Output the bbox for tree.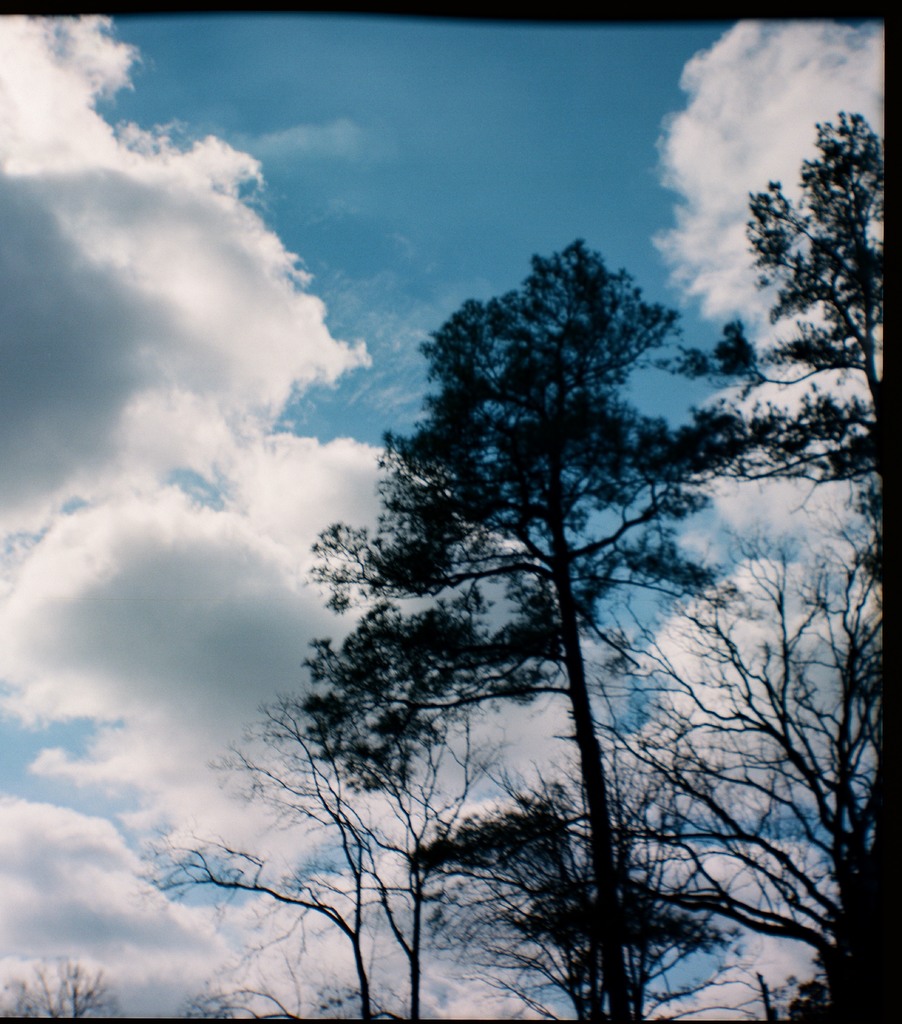
<region>0, 943, 134, 1022</region>.
